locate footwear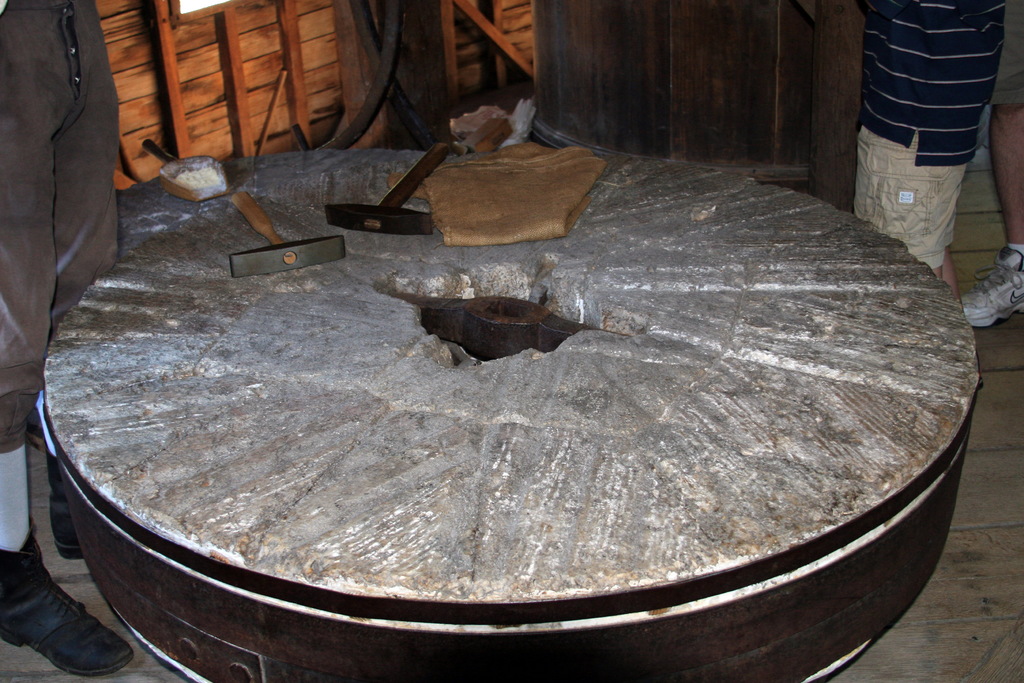
box=[46, 441, 86, 560]
